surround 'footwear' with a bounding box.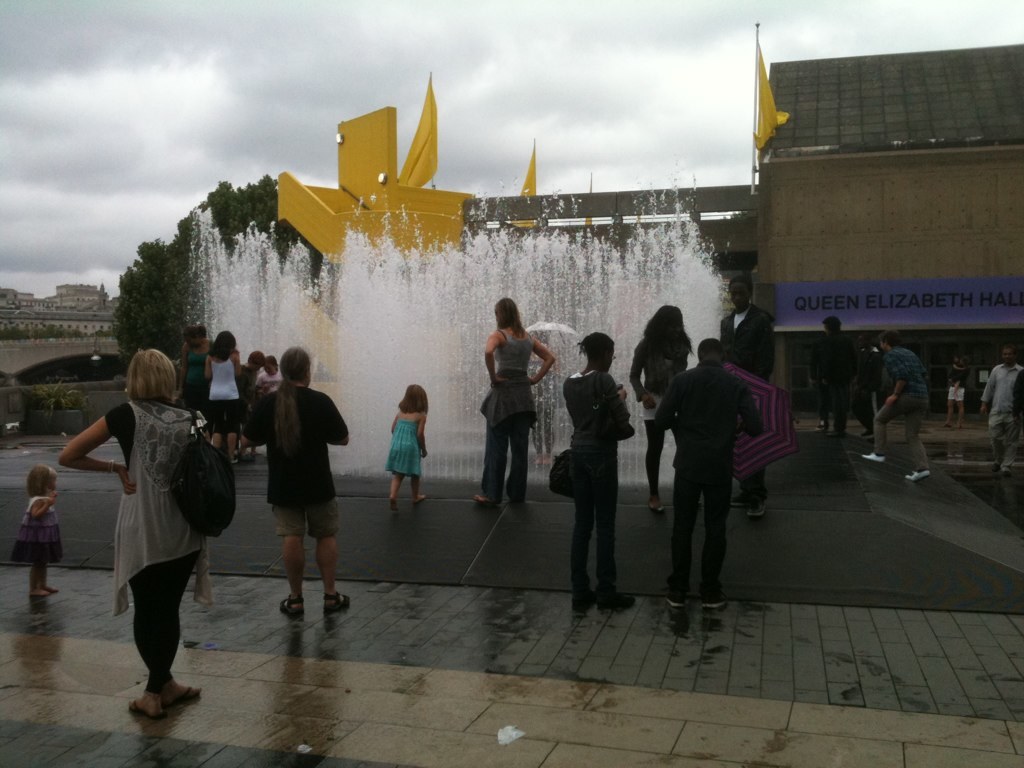
[389, 494, 399, 512].
